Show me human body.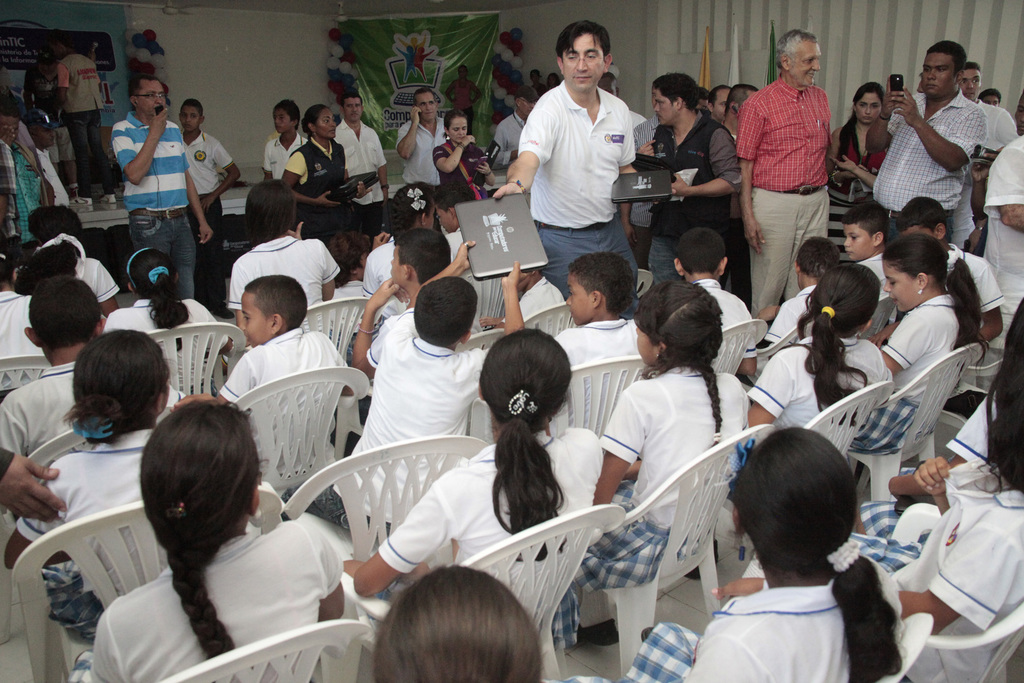
human body is here: 488:76:540:161.
